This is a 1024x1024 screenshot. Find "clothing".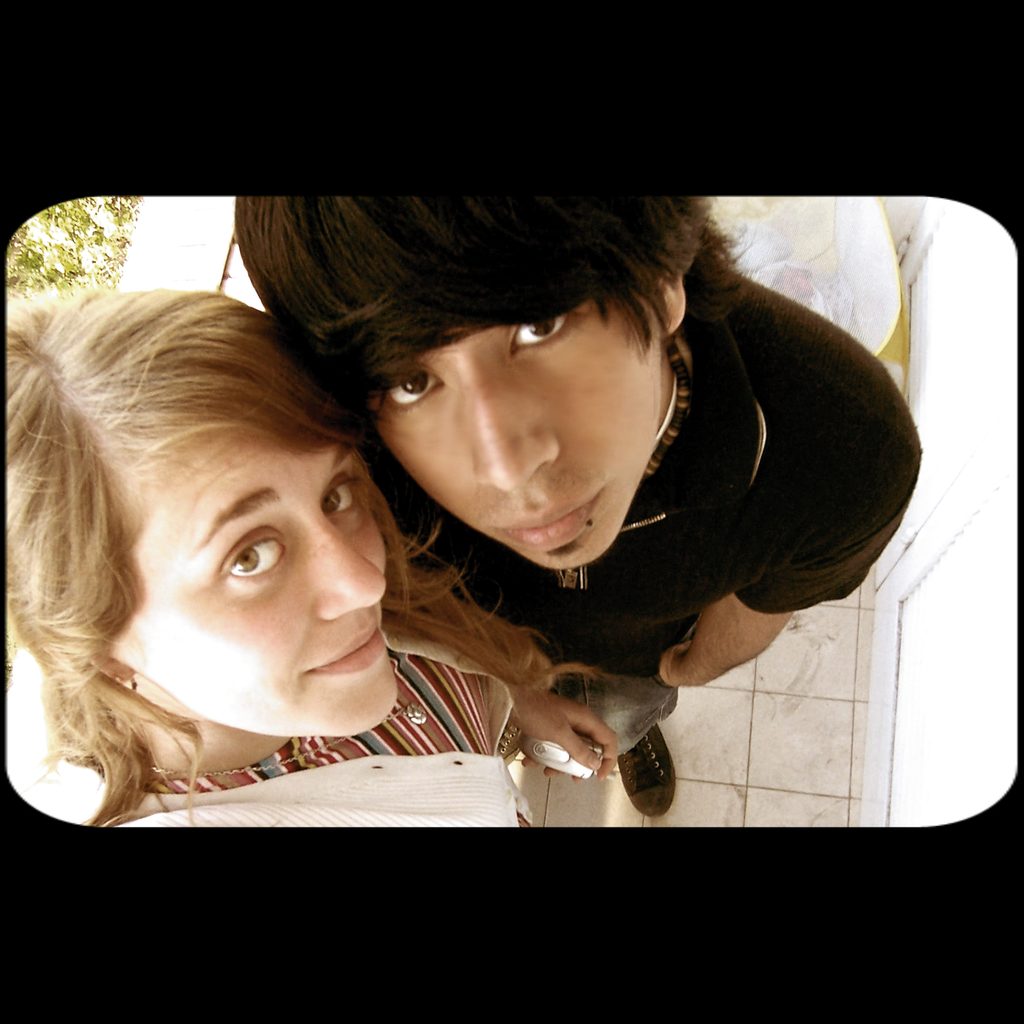
Bounding box: 365/256/919/744.
